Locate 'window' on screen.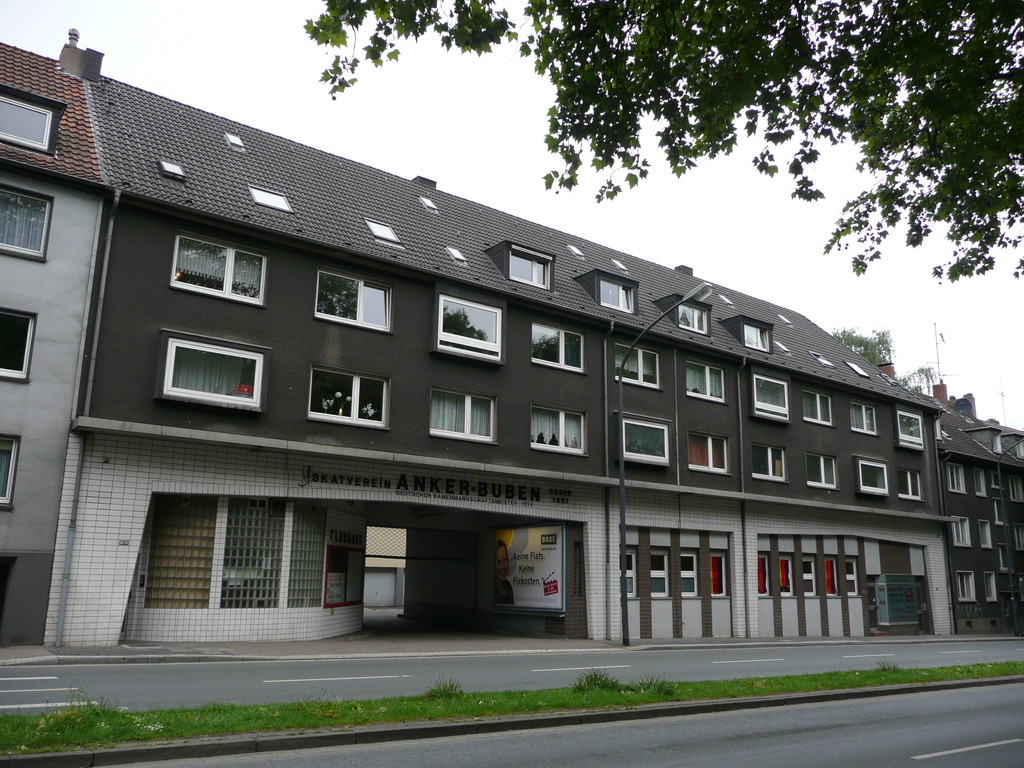
On screen at [801,561,815,596].
